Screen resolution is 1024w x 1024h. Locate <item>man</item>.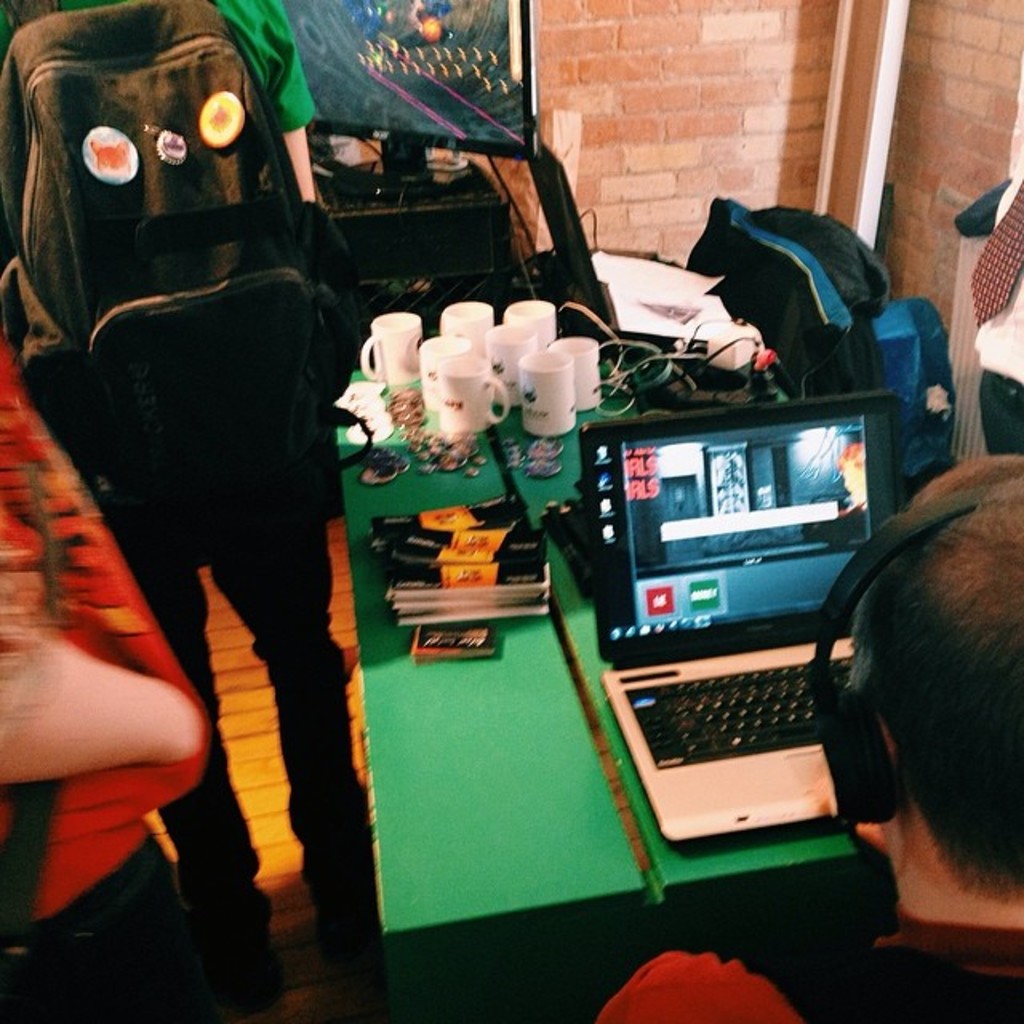
Rect(0, 341, 229, 1022).
